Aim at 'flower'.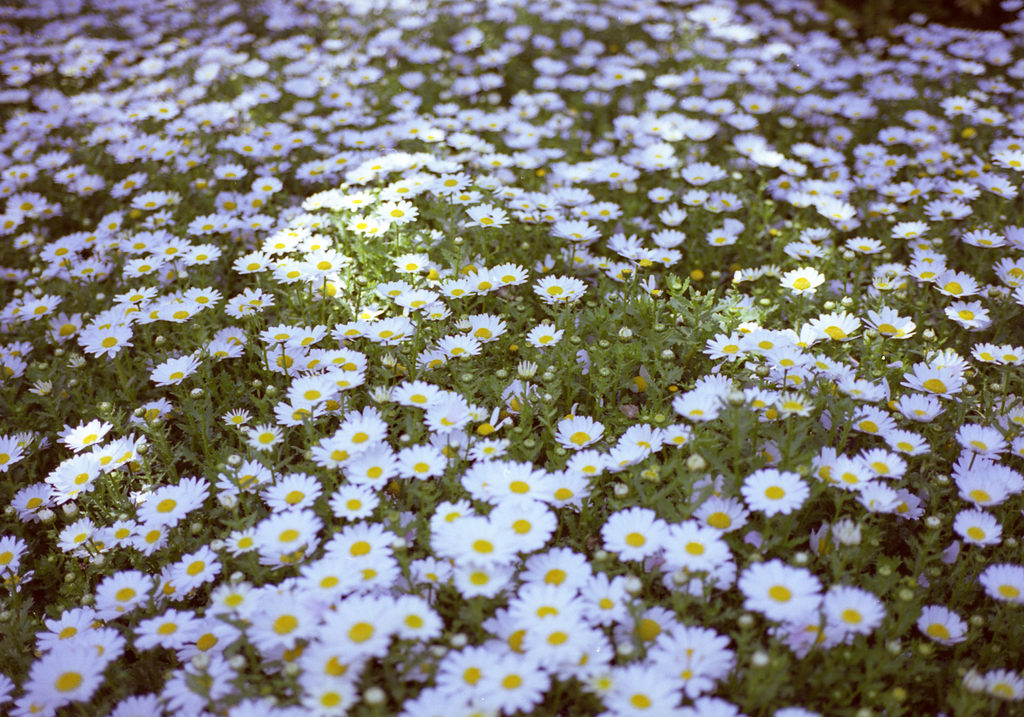
Aimed at [left=900, top=362, right=961, bottom=400].
